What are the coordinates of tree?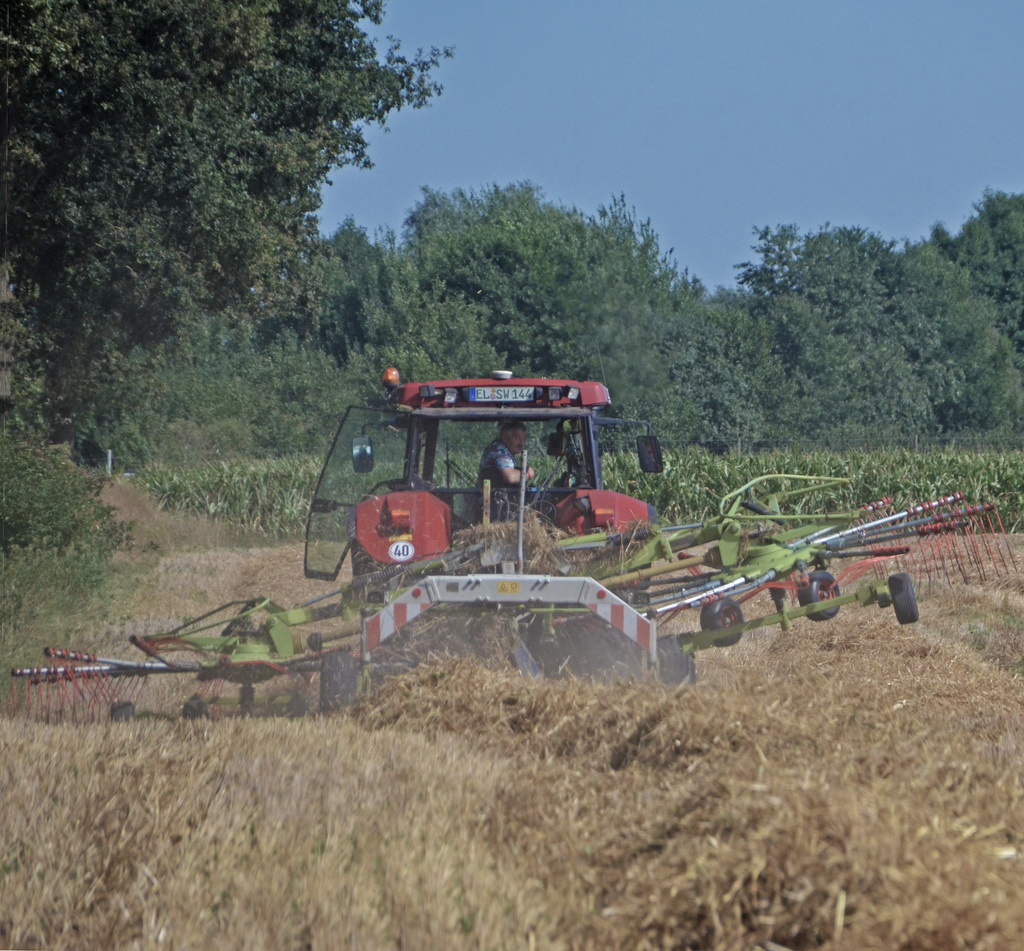
4/26/447/455.
